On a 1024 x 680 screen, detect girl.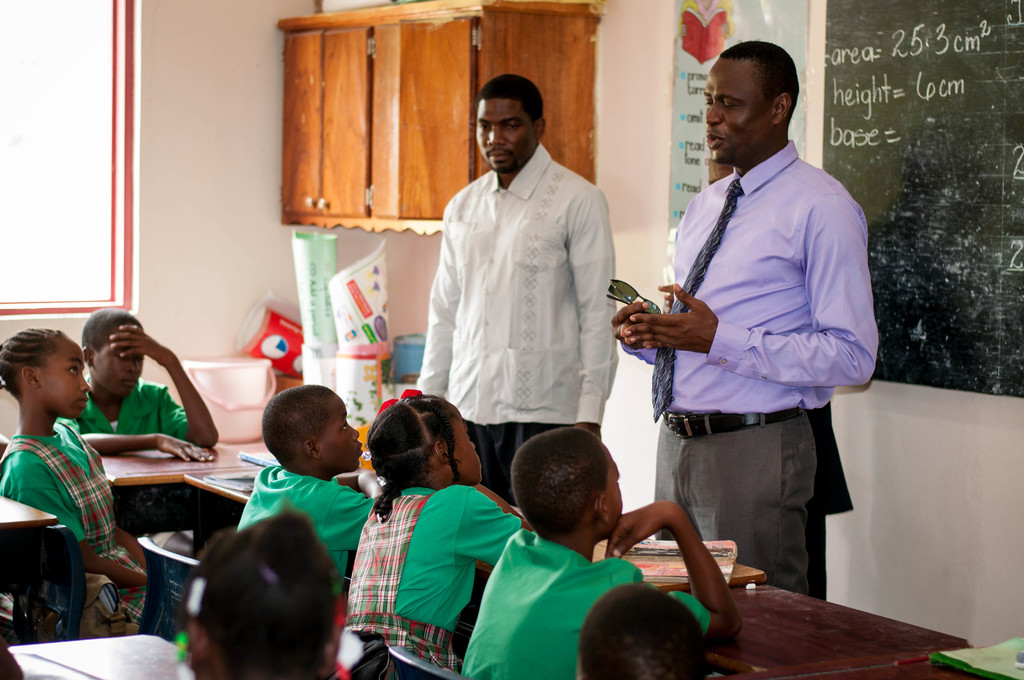
[0,329,150,627].
